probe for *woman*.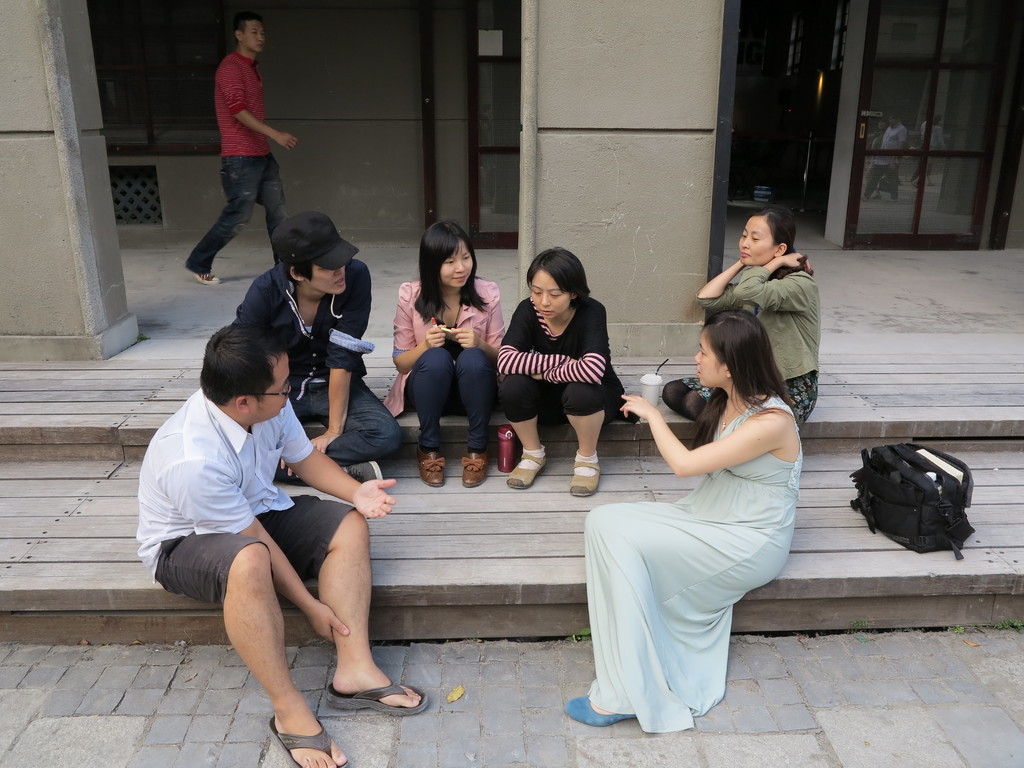
Probe result: {"left": 382, "top": 221, "right": 509, "bottom": 491}.
